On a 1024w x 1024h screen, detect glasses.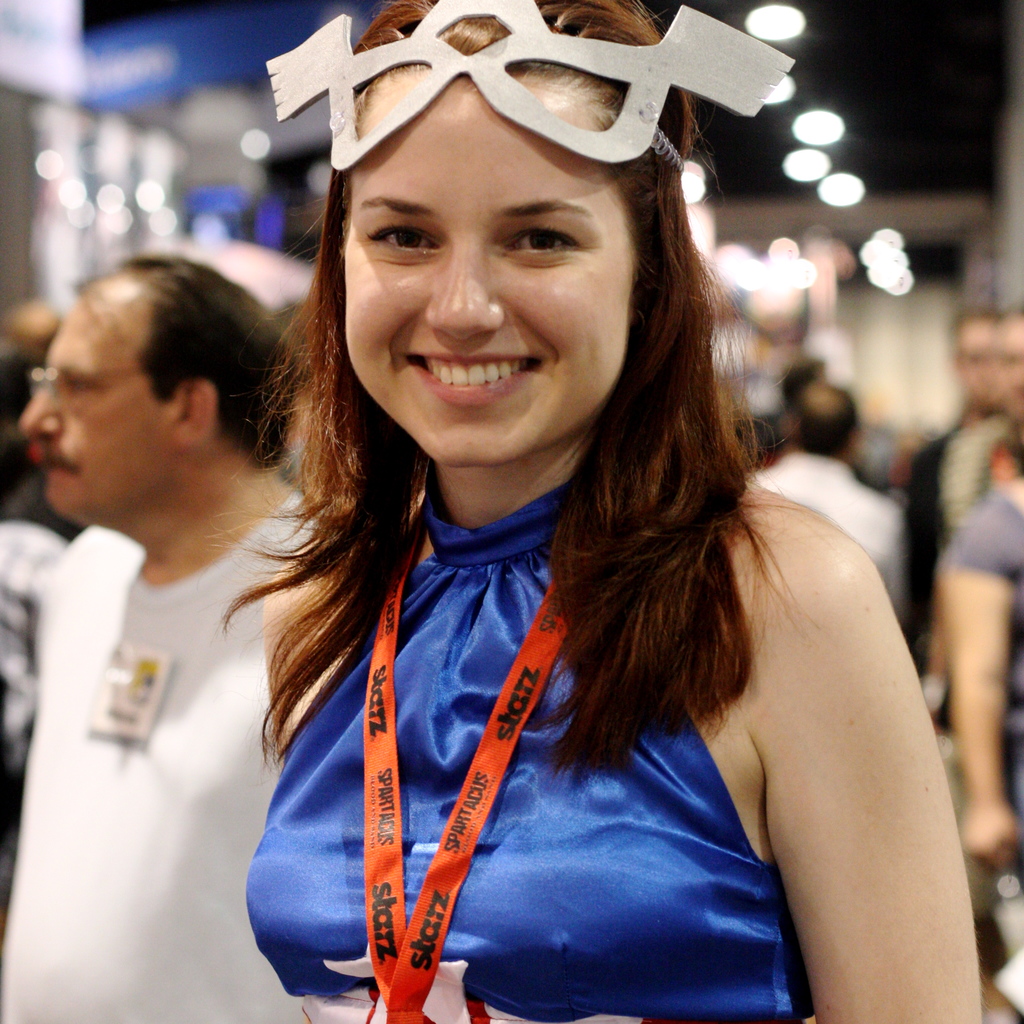
Rect(23, 366, 145, 419).
